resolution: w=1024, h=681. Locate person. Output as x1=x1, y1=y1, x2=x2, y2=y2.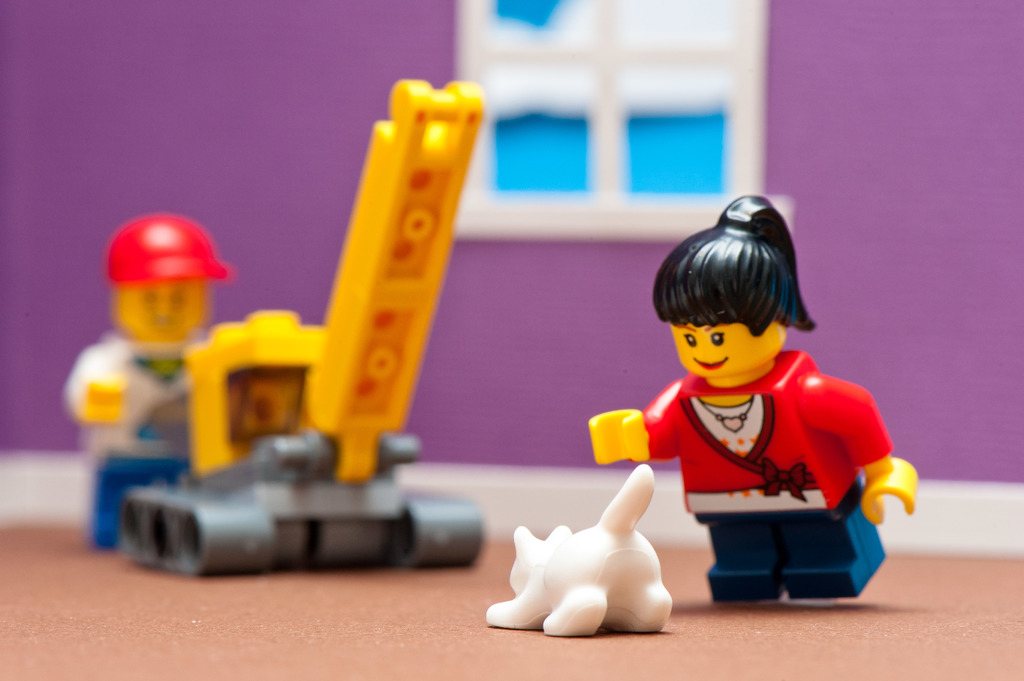
x1=63, y1=211, x2=242, y2=541.
